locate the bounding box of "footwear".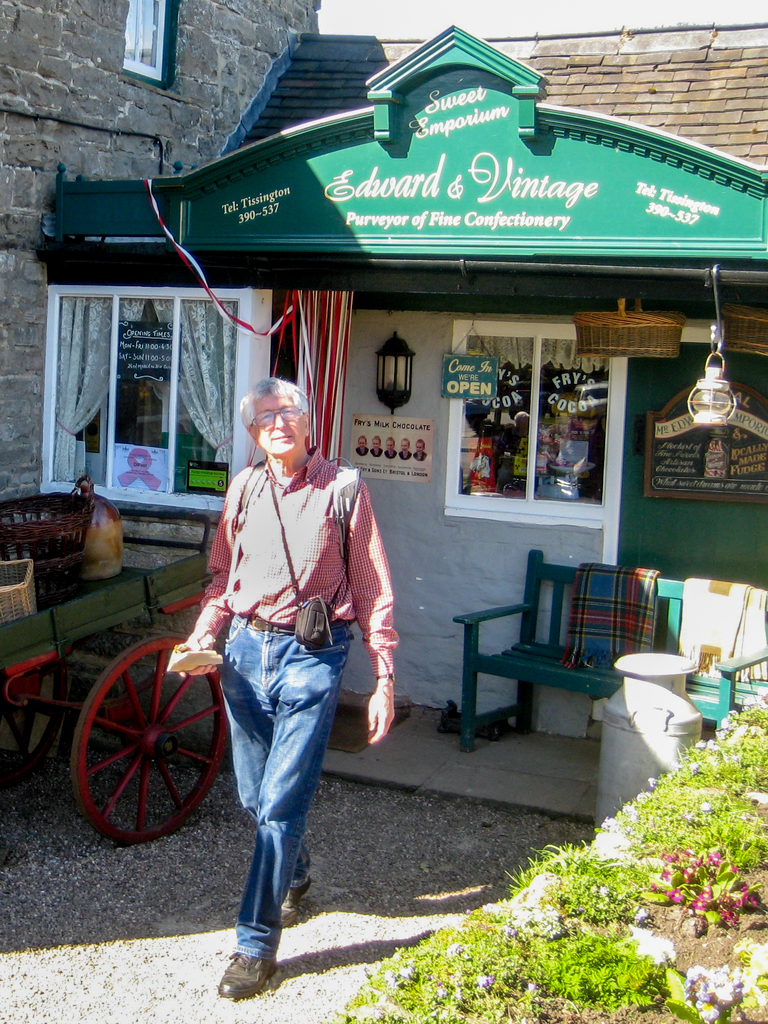
Bounding box: BBox(443, 703, 462, 738).
